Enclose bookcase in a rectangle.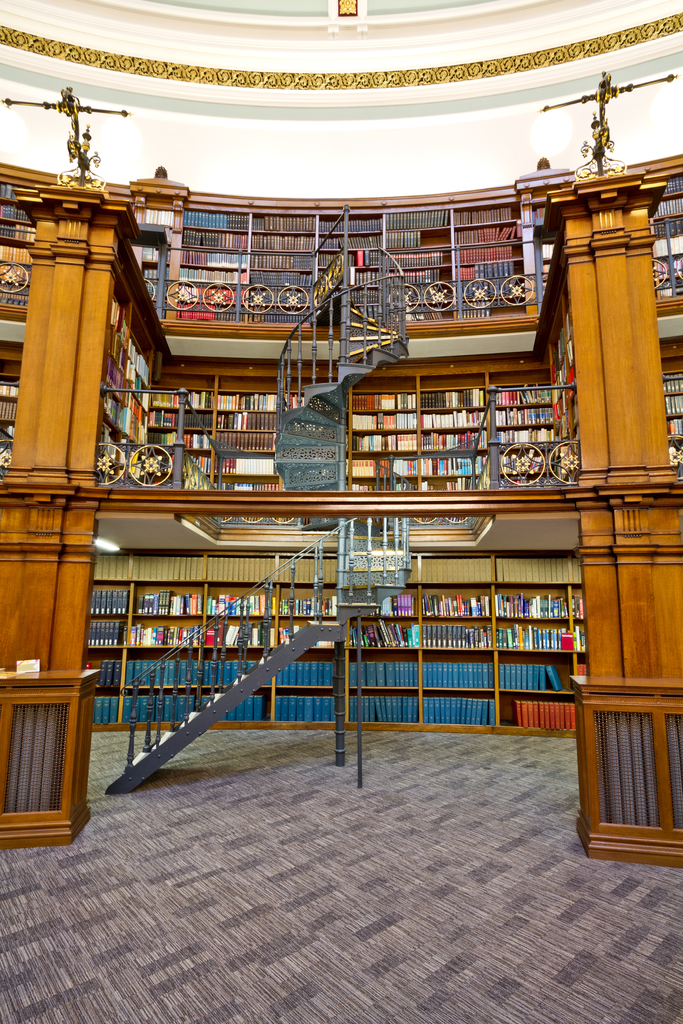
[0,186,682,736].
